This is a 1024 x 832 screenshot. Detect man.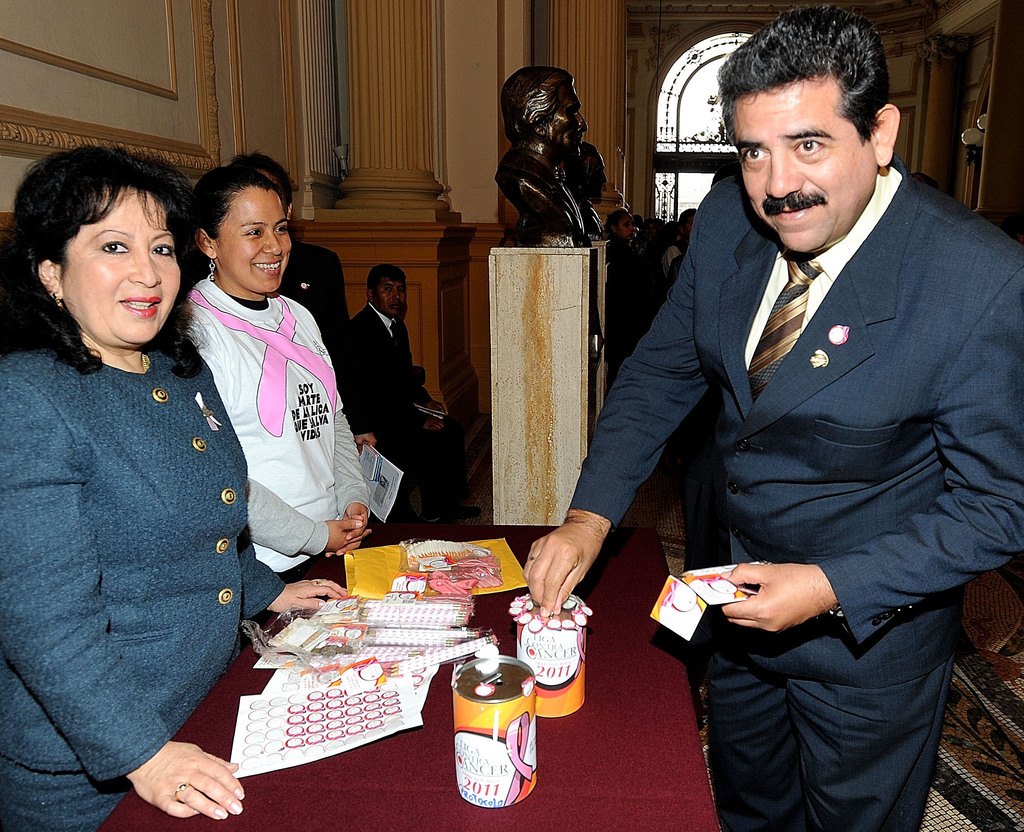
BBox(492, 63, 590, 233).
